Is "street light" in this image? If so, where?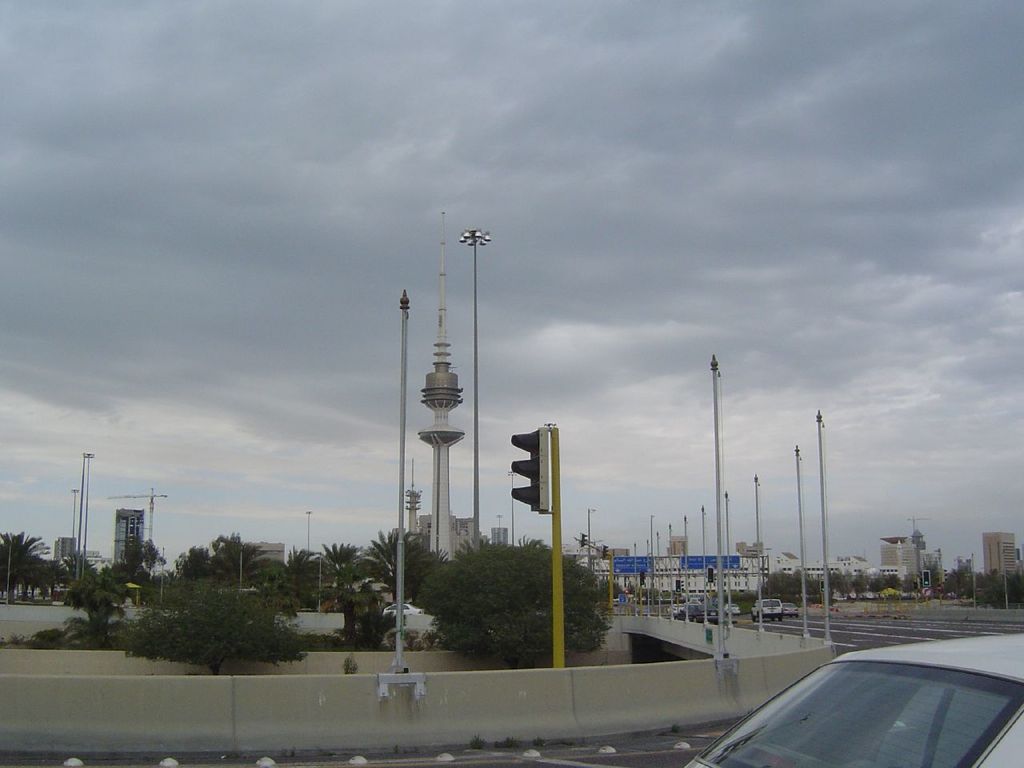
Yes, at [x1=491, y1=510, x2=503, y2=541].
